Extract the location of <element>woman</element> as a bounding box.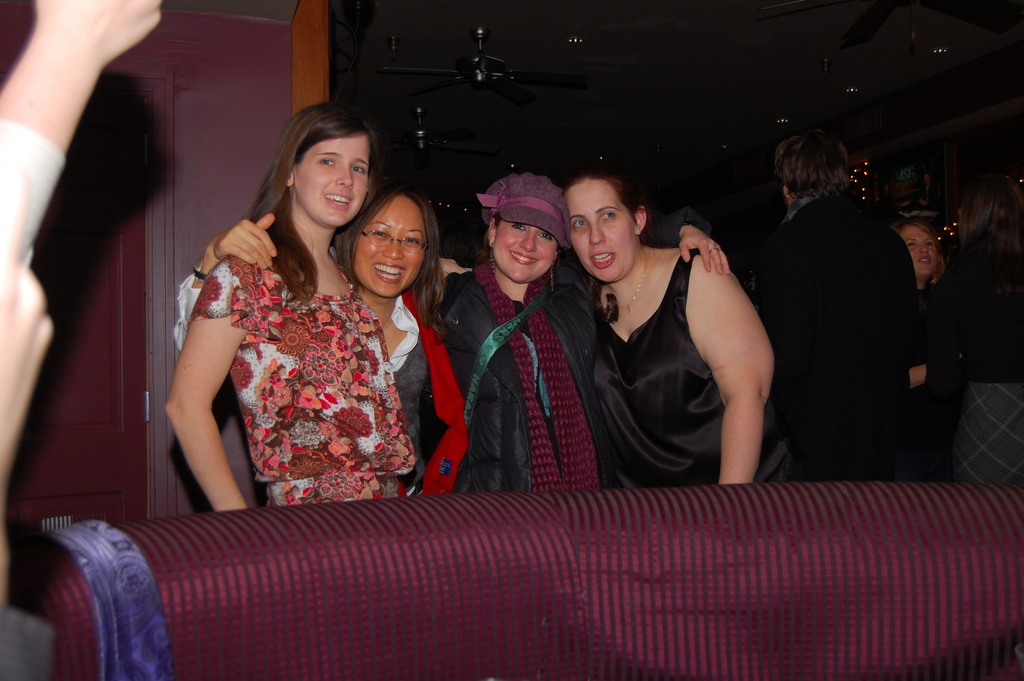
x1=883, y1=215, x2=968, y2=486.
